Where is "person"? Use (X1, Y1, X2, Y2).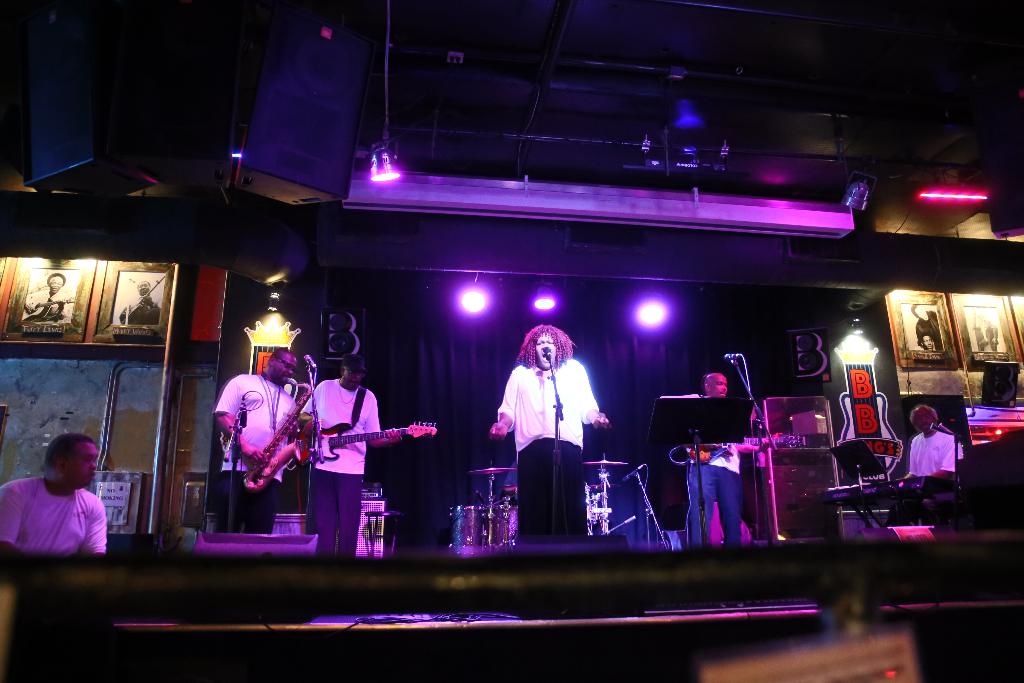
(300, 358, 408, 563).
